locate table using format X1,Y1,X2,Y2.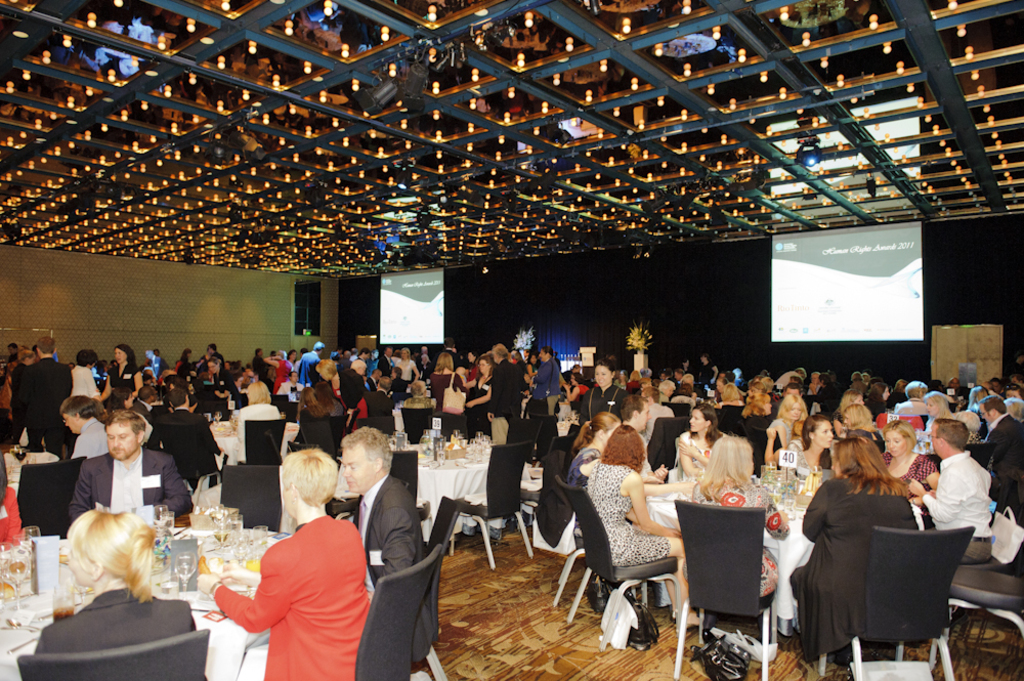
639,476,922,633.
